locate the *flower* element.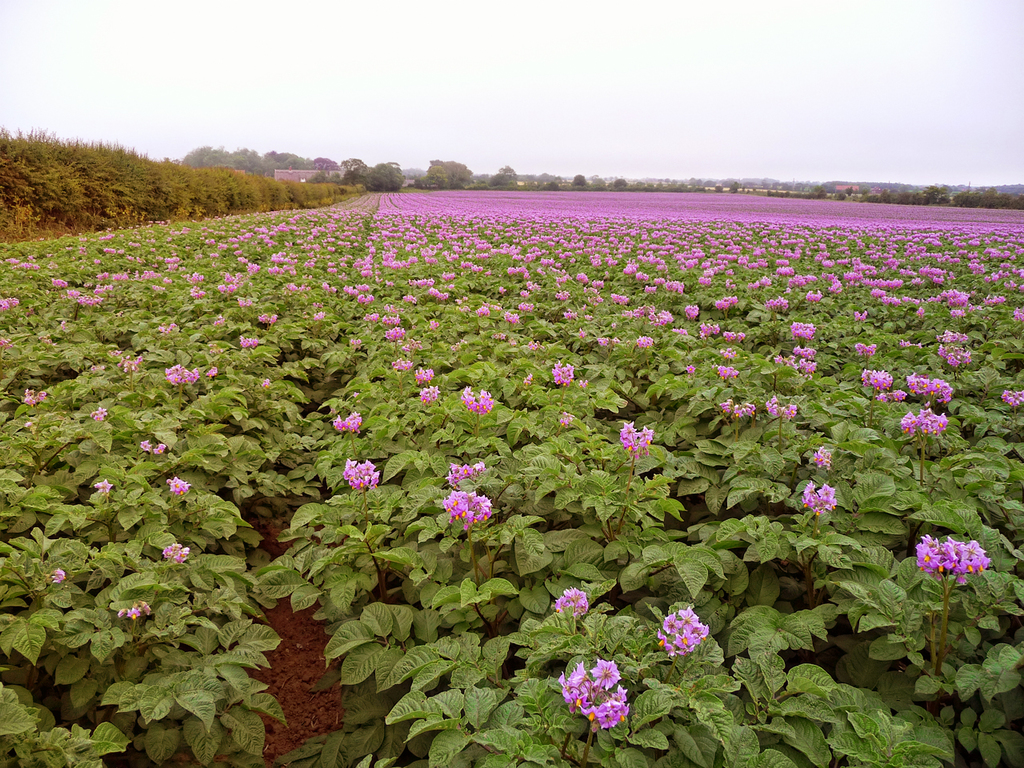
Element bbox: {"left": 414, "top": 368, "right": 434, "bottom": 386}.
